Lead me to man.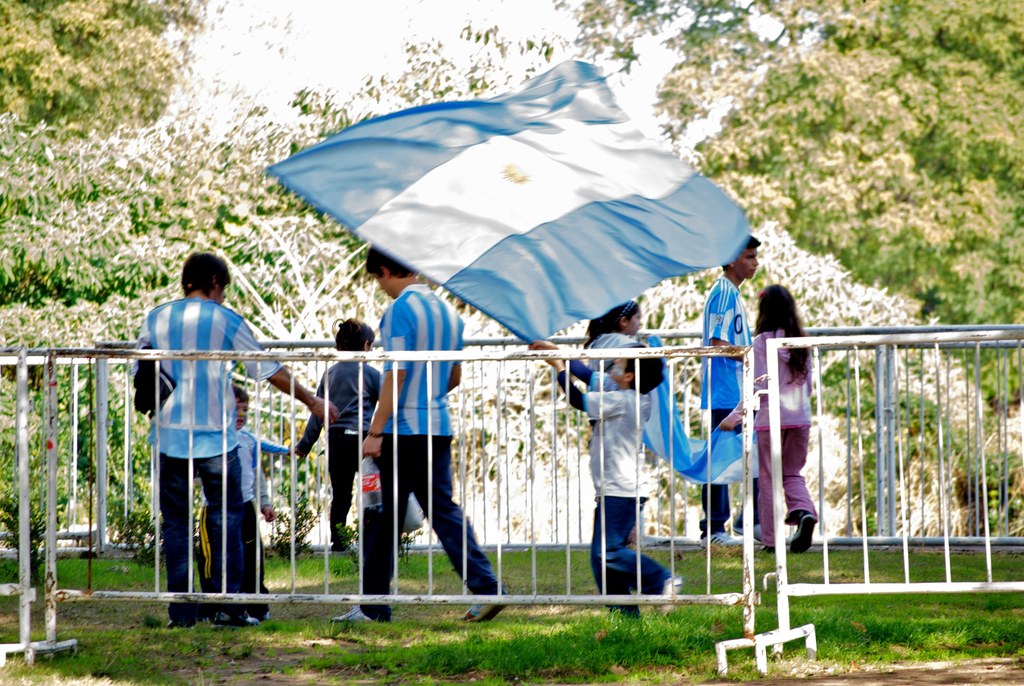
Lead to (703, 231, 767, 548).
